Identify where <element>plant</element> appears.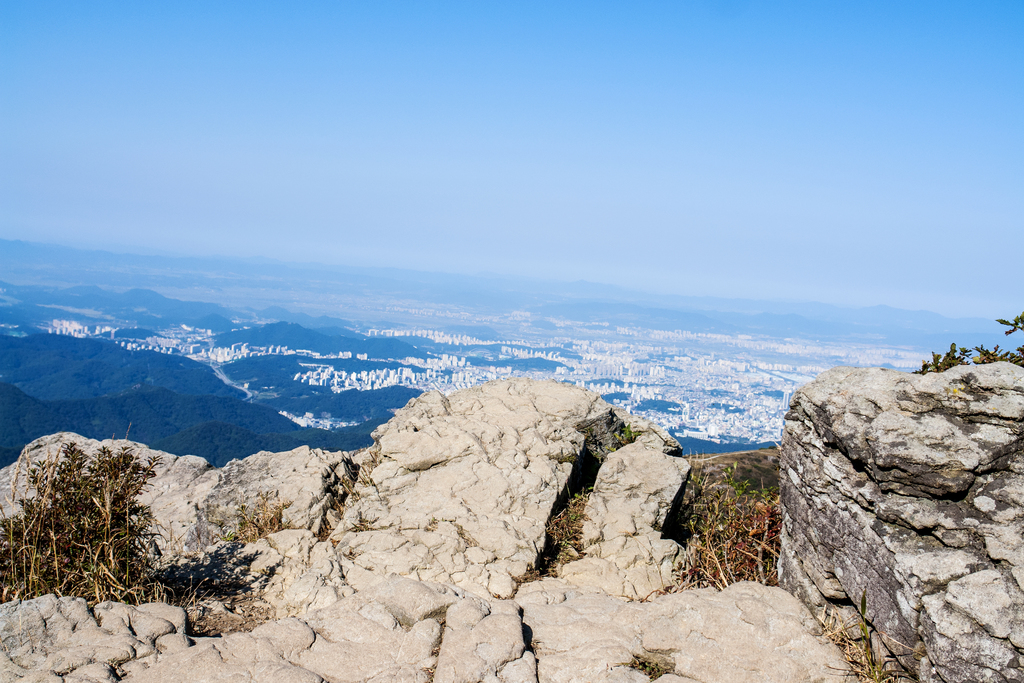
Appears at region(912, 311, 1023, 375).
